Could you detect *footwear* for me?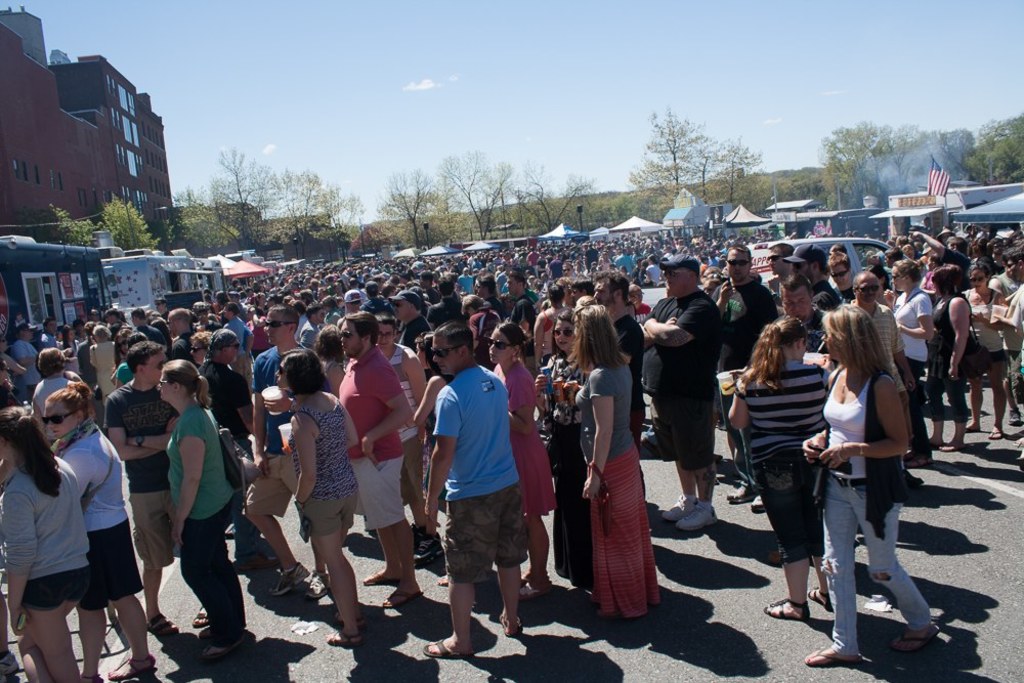
Detection result: pyautogui.locateOnScreen(675, 505, 719, 531).
